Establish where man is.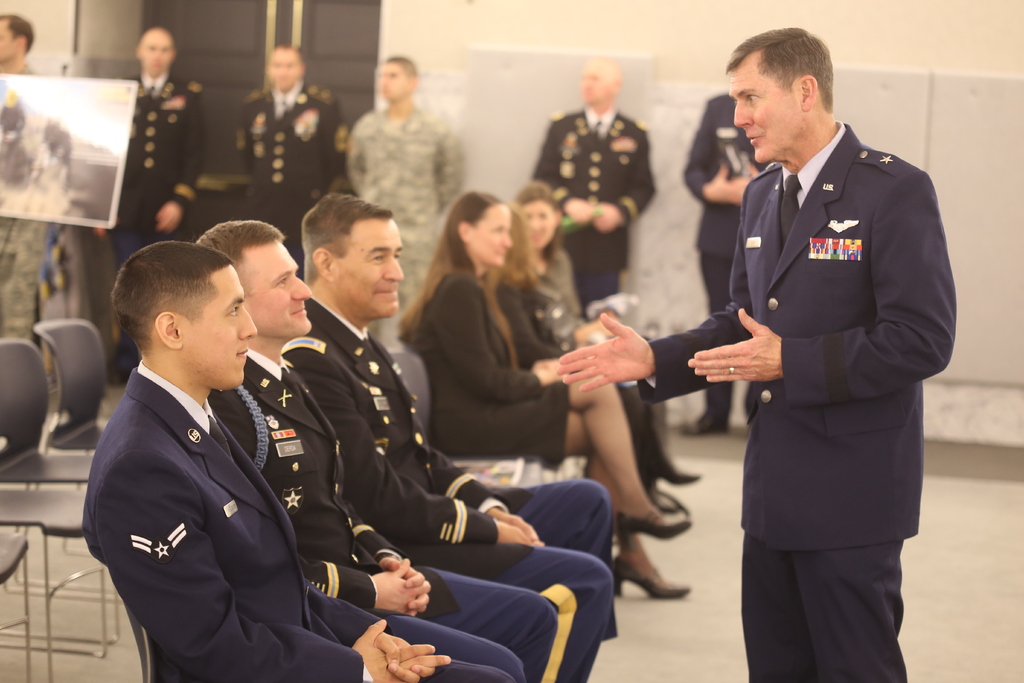
Established at 350 51 465 343.
